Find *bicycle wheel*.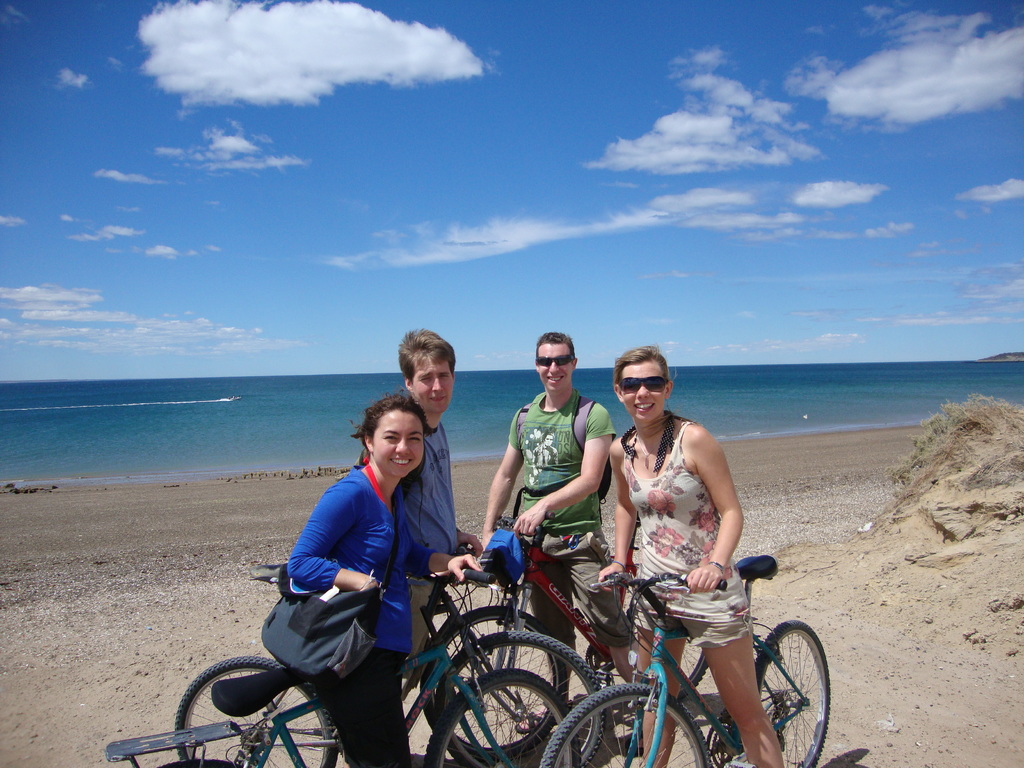
[419, 600, 562, 764].
